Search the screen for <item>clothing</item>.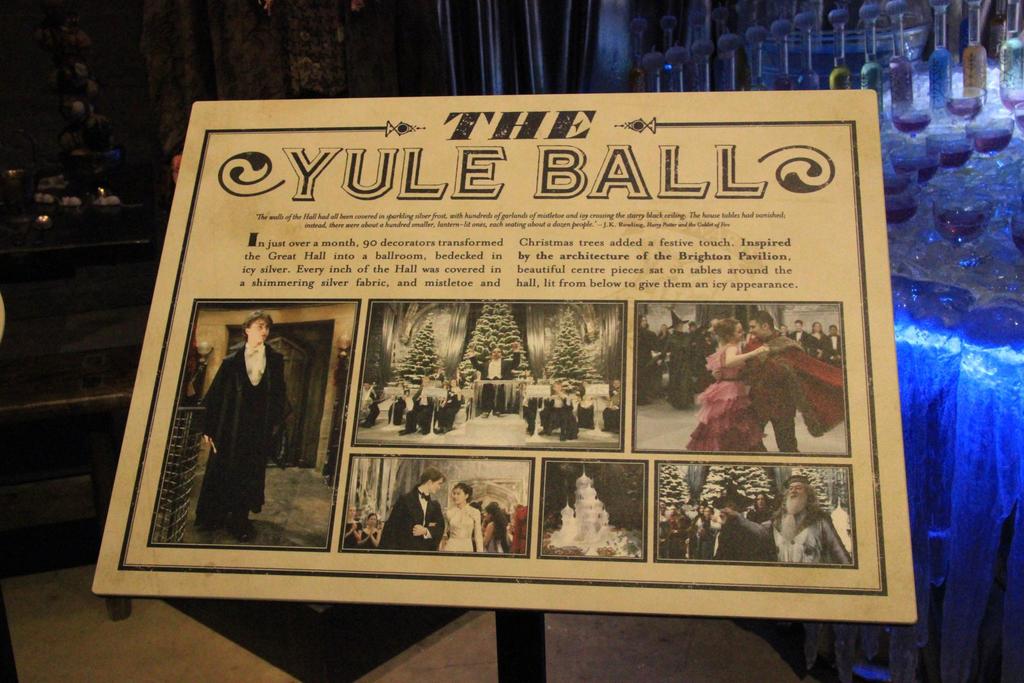
Found at {"left": 733, "top": 338, "right": 856, "bottom": 451}.
